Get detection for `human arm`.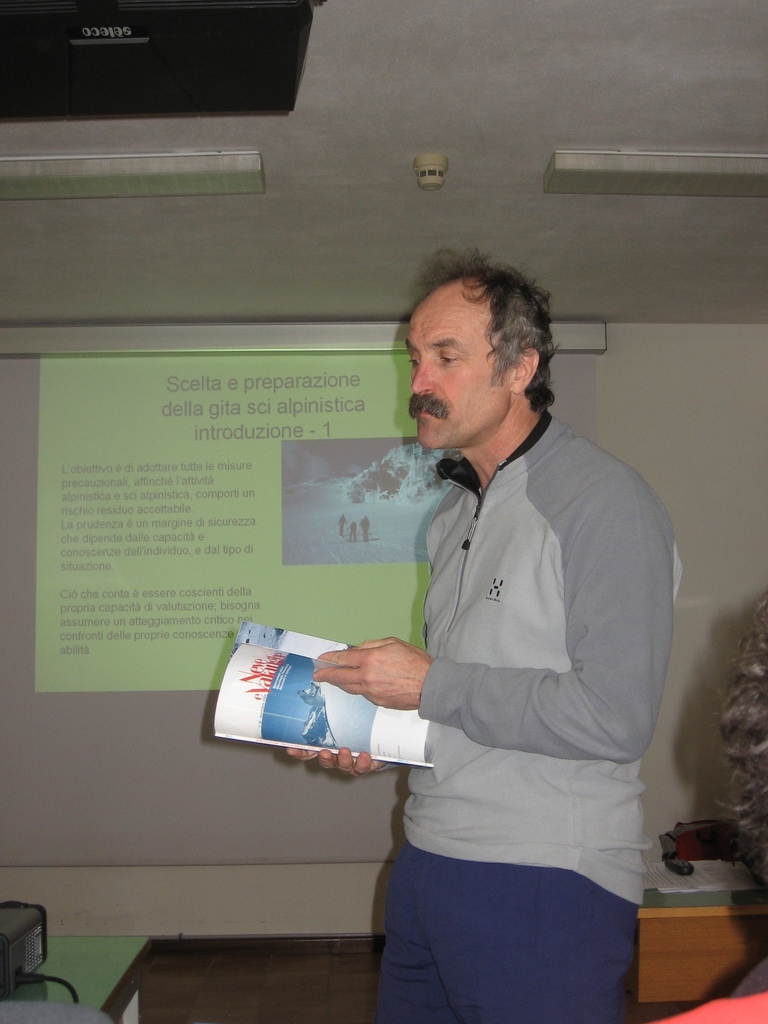
Detection: pyautogui.locateOnScreen(313, 494, 673, 762).
